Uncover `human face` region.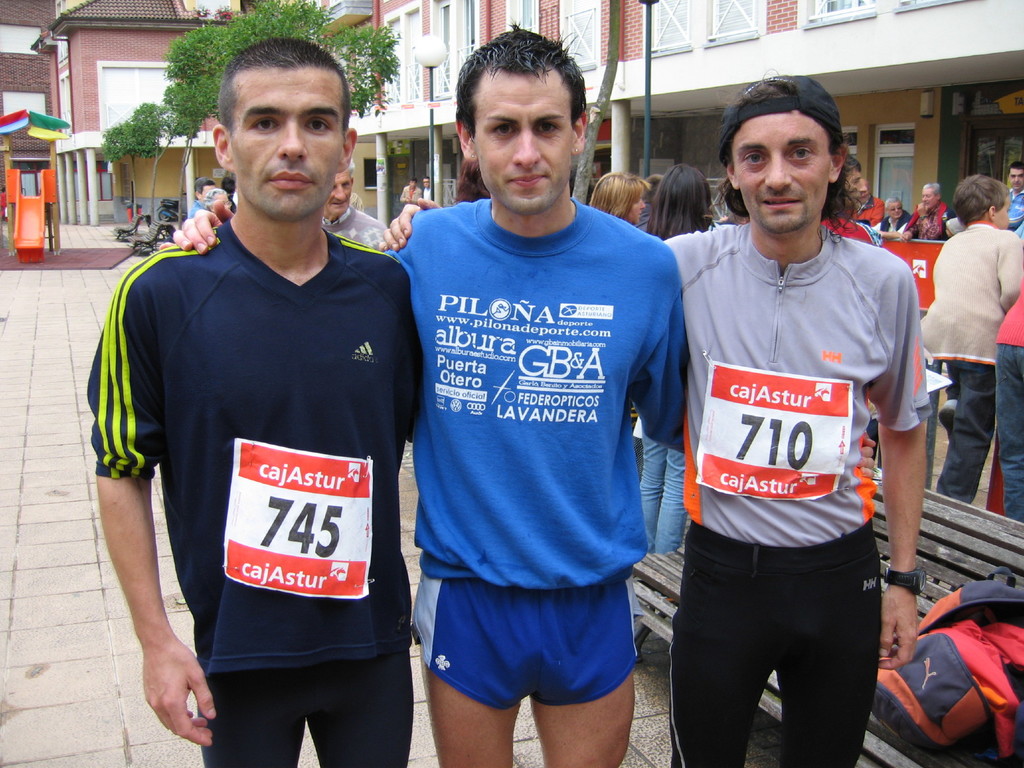
Uncovered: <box>234,63,341,214</box>.
